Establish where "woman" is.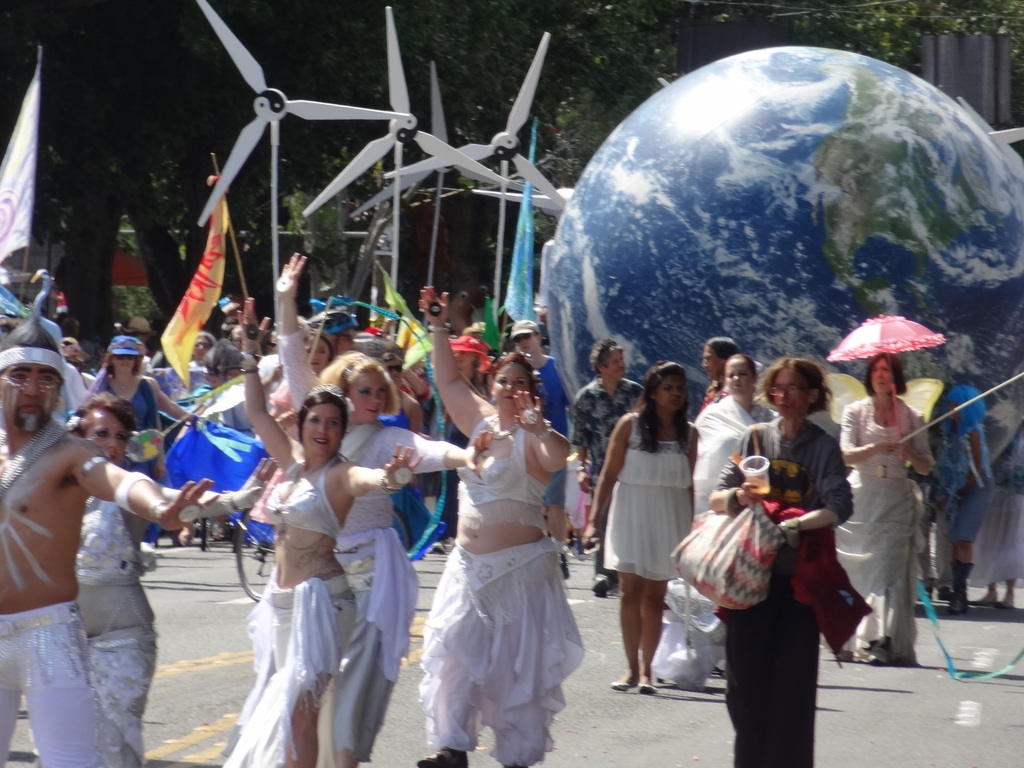
Established at box=[691, 349, 780, 525].
